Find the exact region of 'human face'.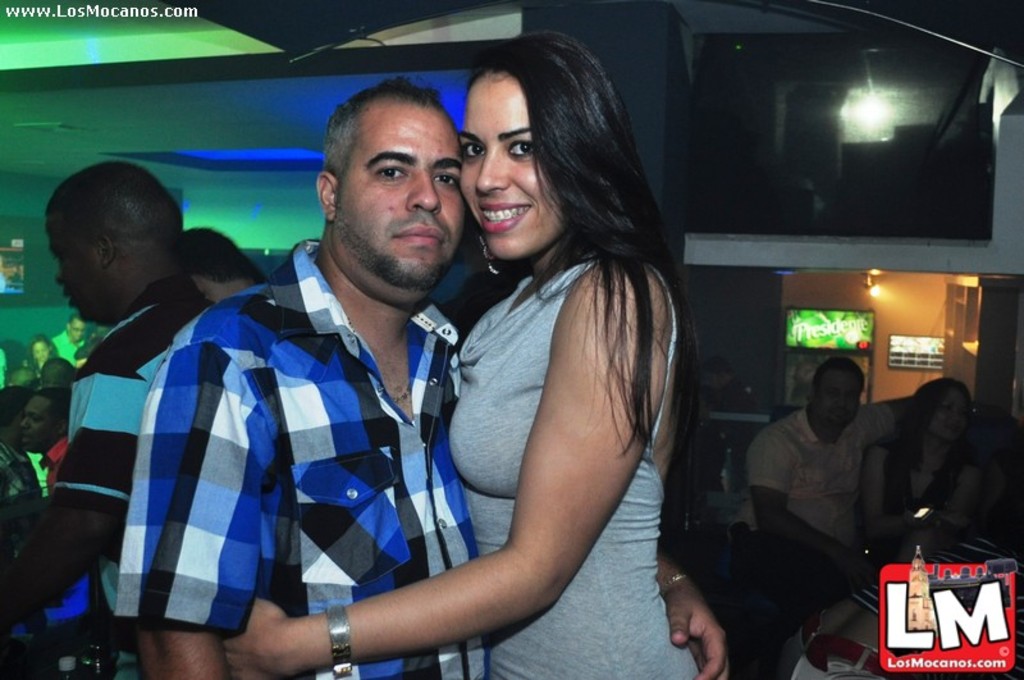
Exact region: Rect(925, 380, 974, 442).
